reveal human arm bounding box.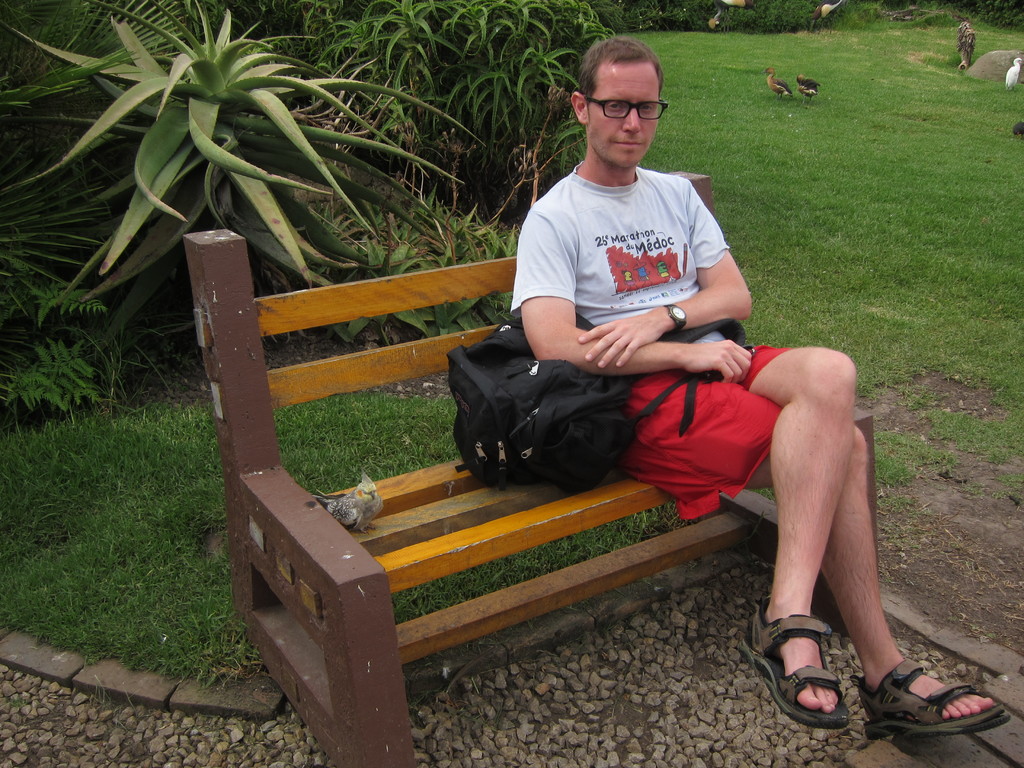
Revealed: [559, 177, 753, 376].
